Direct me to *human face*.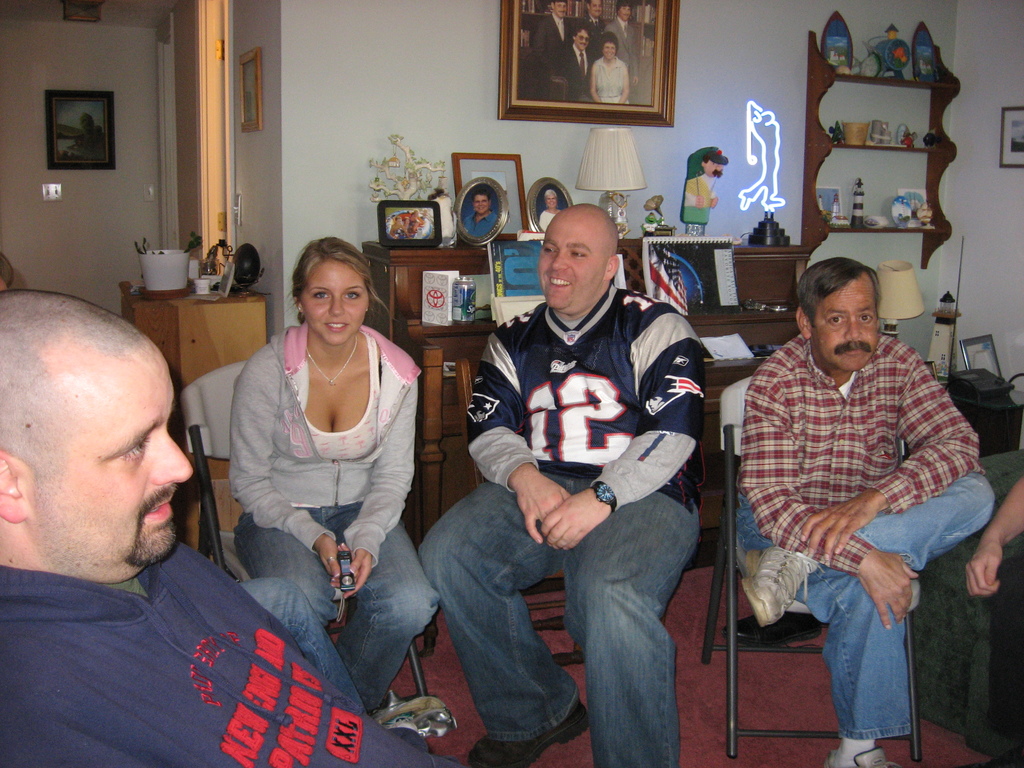
Direction: box(602, 40, 616, 60).
